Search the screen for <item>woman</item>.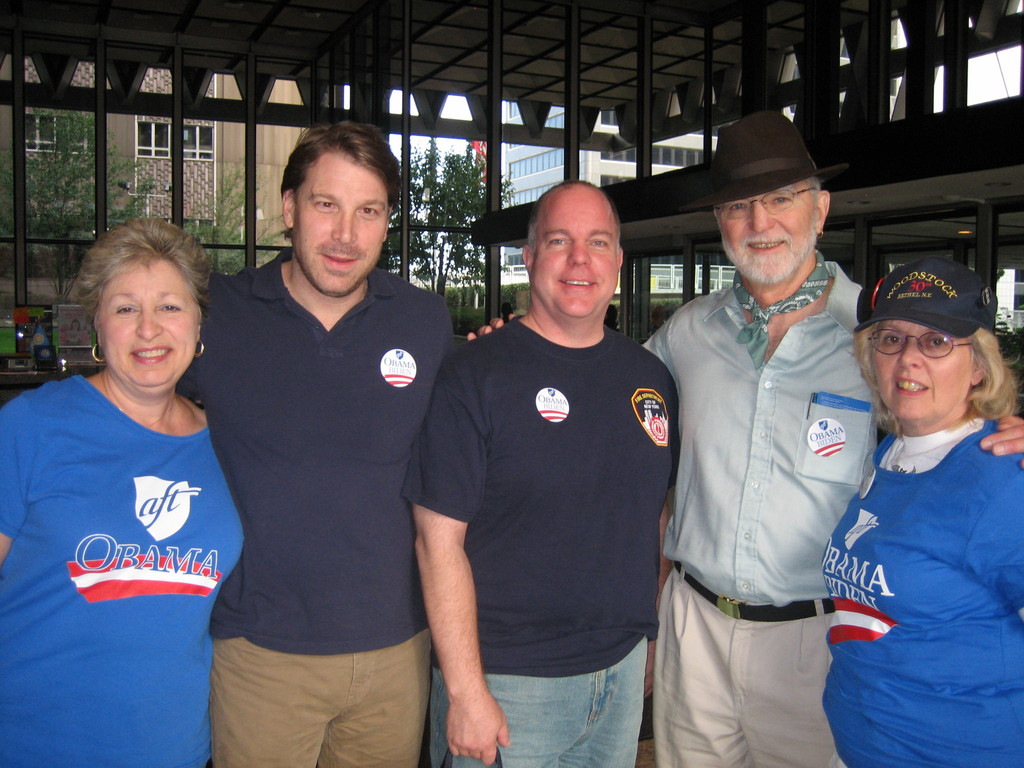
Found at <bbox>10, 189, 254, 751</bbox>.
